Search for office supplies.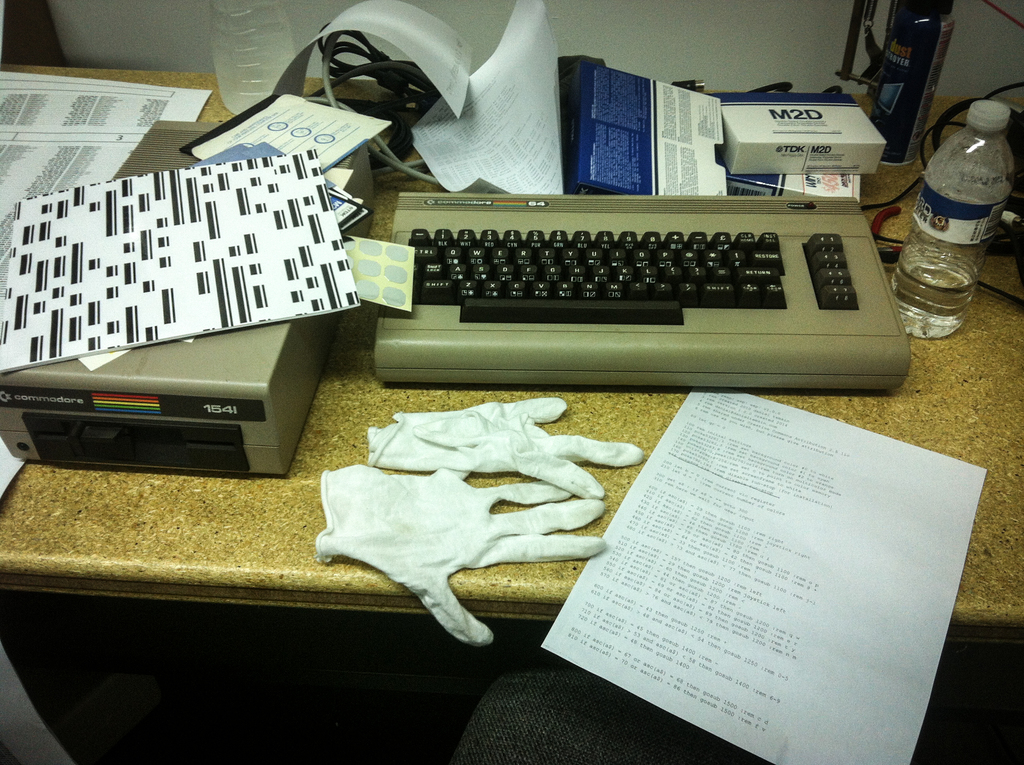
Found at l=570, t=57, r=728, b=207.
